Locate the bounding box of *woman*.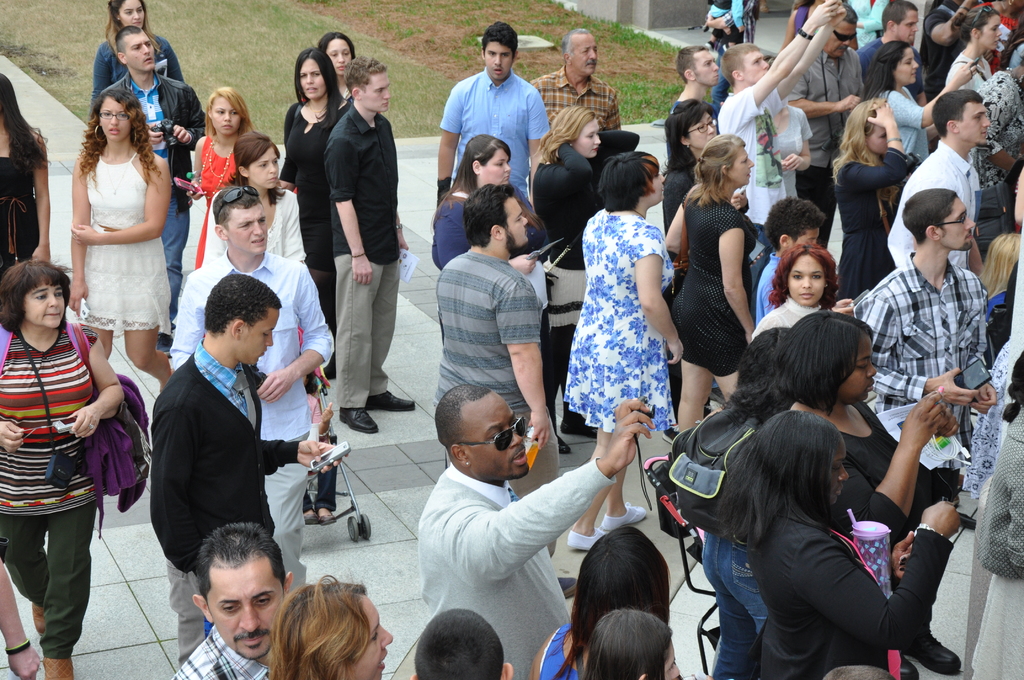
Bounding box: x1=765, y1=54, x2=812, y2=199.
